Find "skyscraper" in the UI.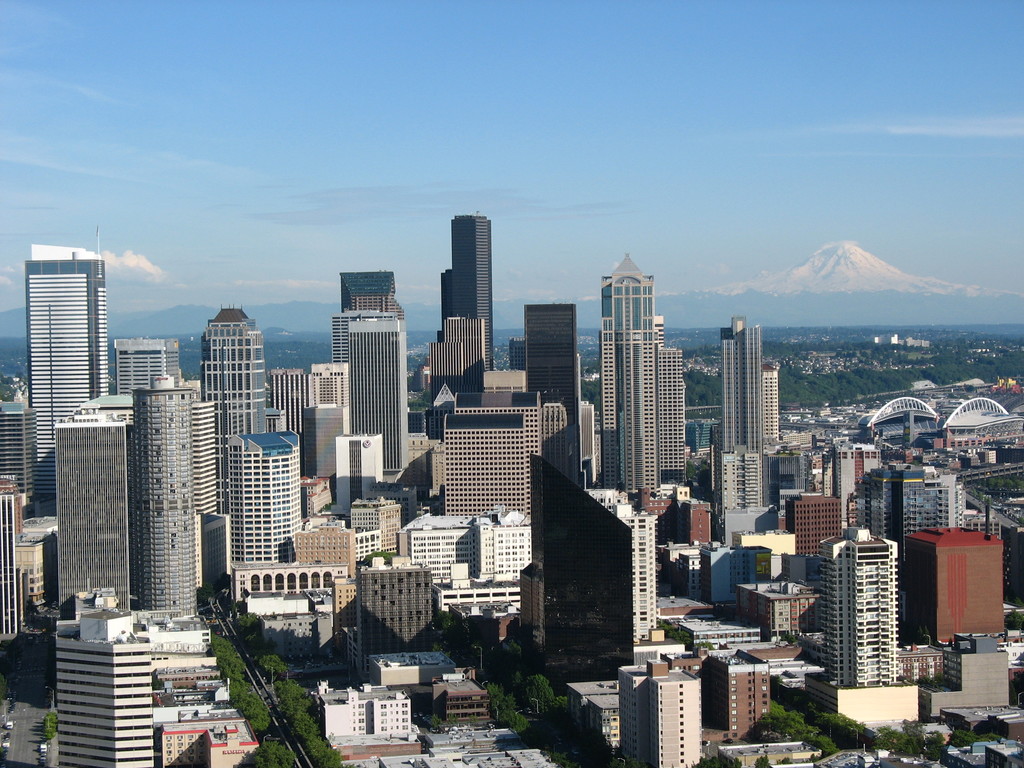
UI element at Rect(45, 582, 161, 767).
